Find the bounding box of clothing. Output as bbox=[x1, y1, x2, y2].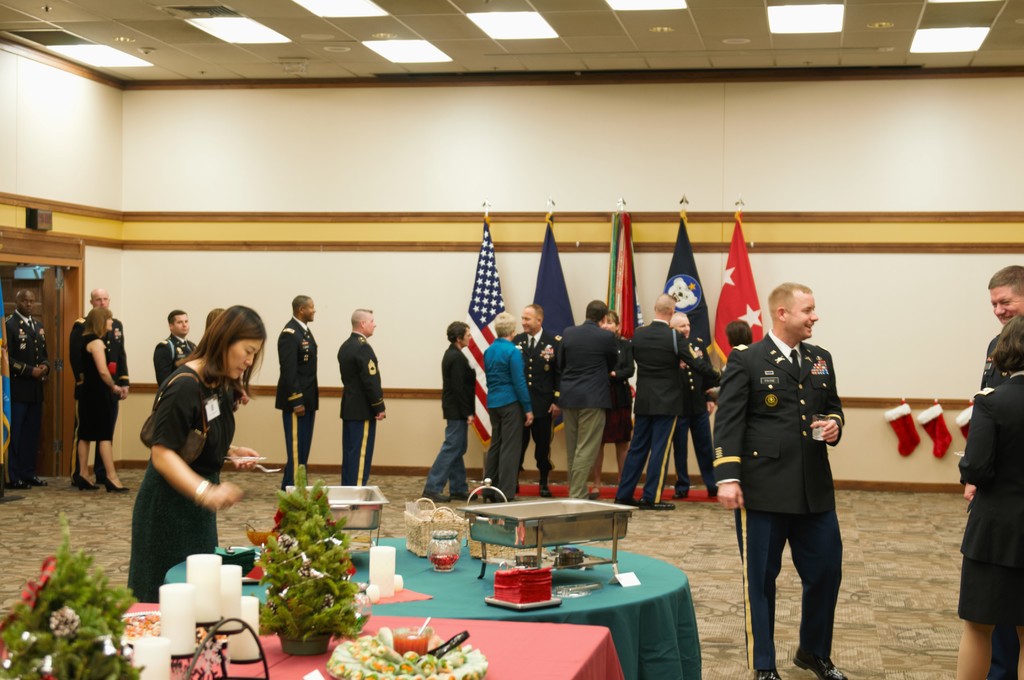
bbox=[157, 332, 200, 380].
